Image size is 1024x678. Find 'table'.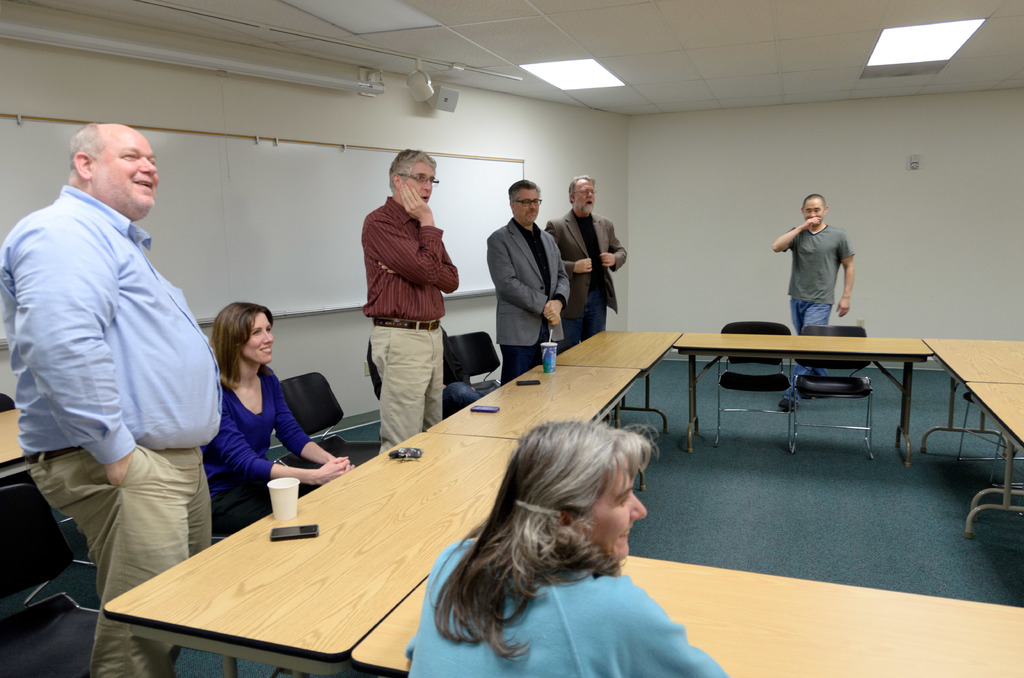
left=926, top=339, right=1023, bottom=541.
